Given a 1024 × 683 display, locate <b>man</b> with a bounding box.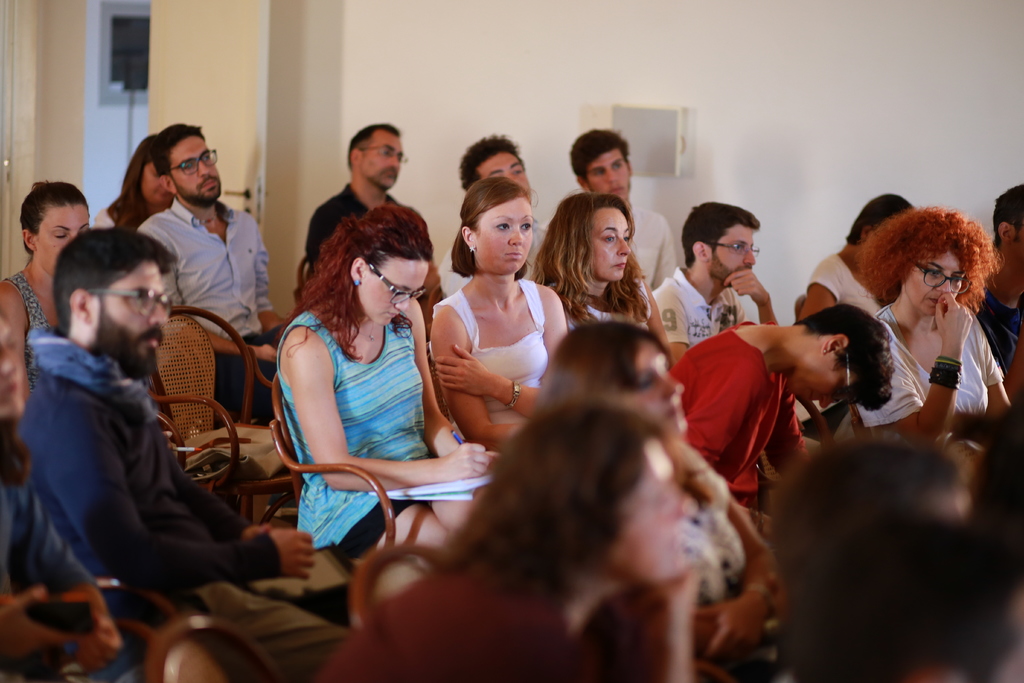
Located: [639, 192, 783, 358].
